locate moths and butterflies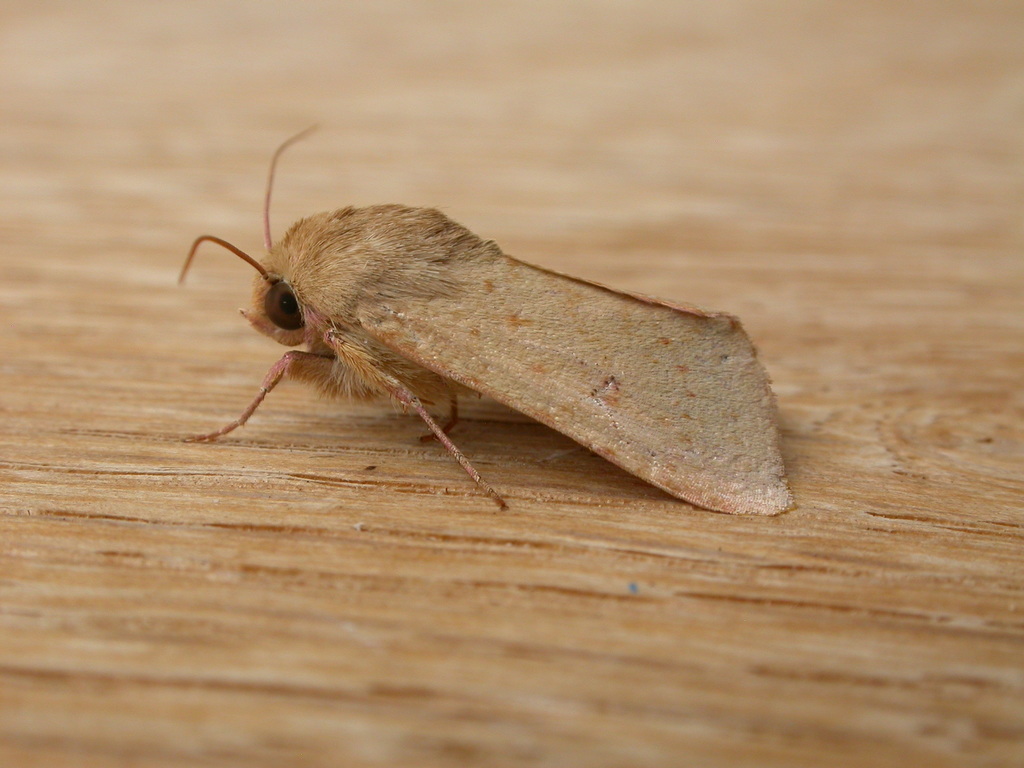
Rect(173, 118, 797, 518)
